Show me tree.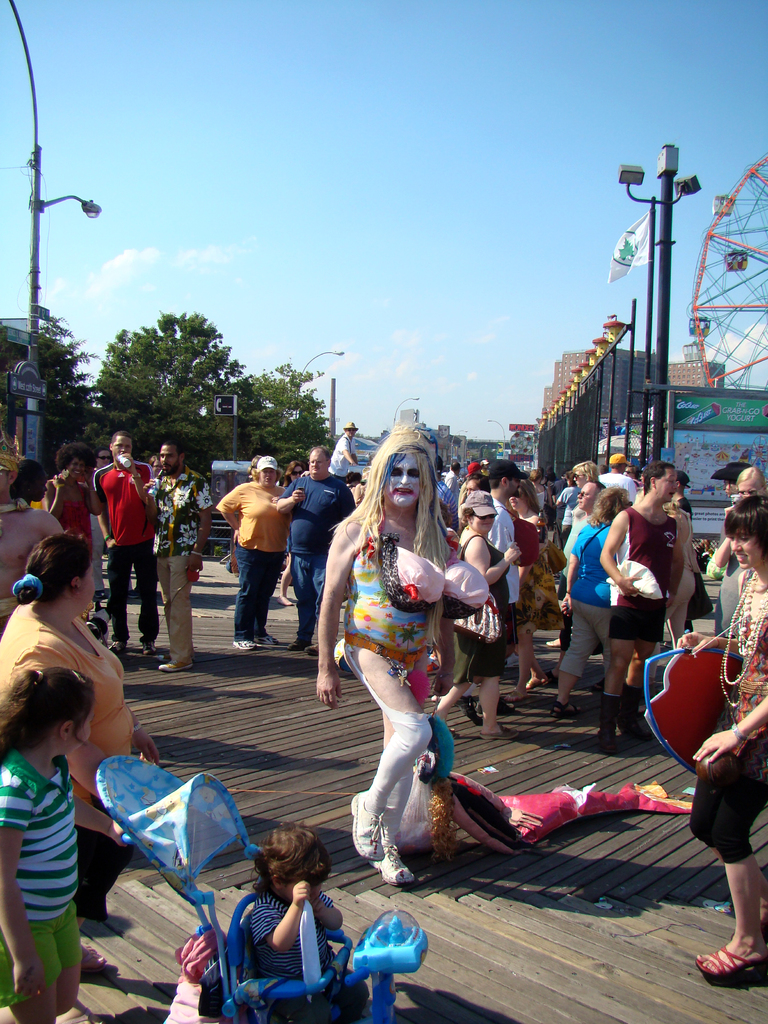
tree is here: rect(91, 311, 243, 481).
